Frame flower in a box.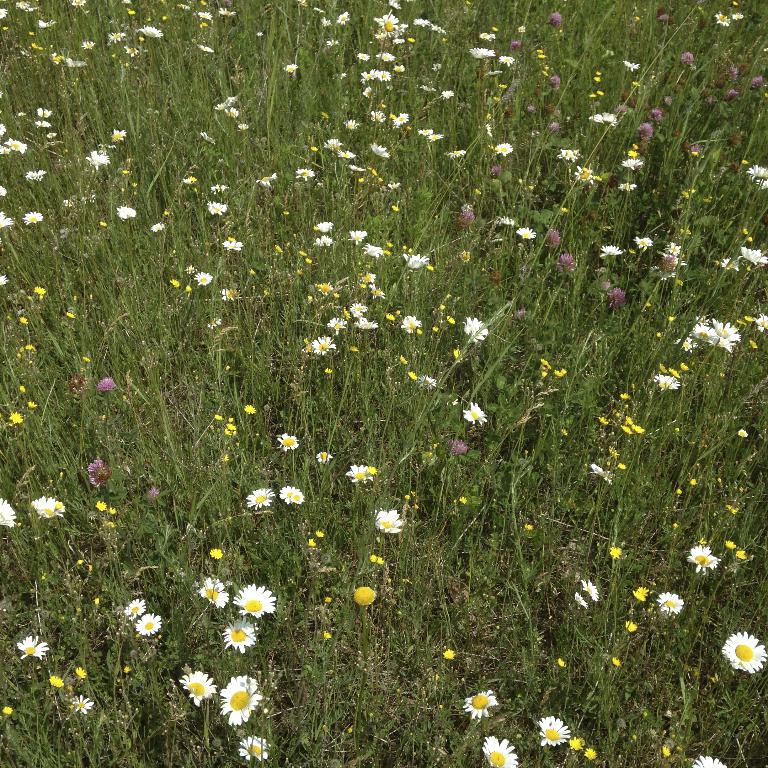
{"x1": 368, "y1": 552, "x2": 384, "y2": 565}.
